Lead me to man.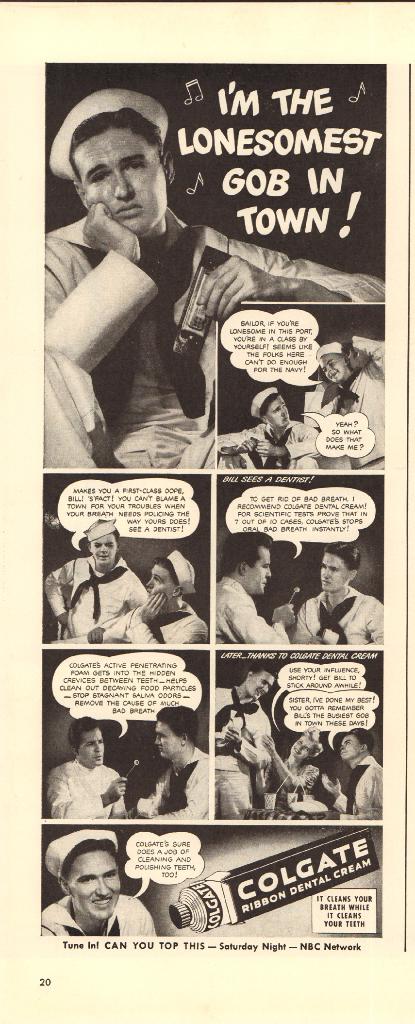
Lead to <box>102,557,209,653</box>.
